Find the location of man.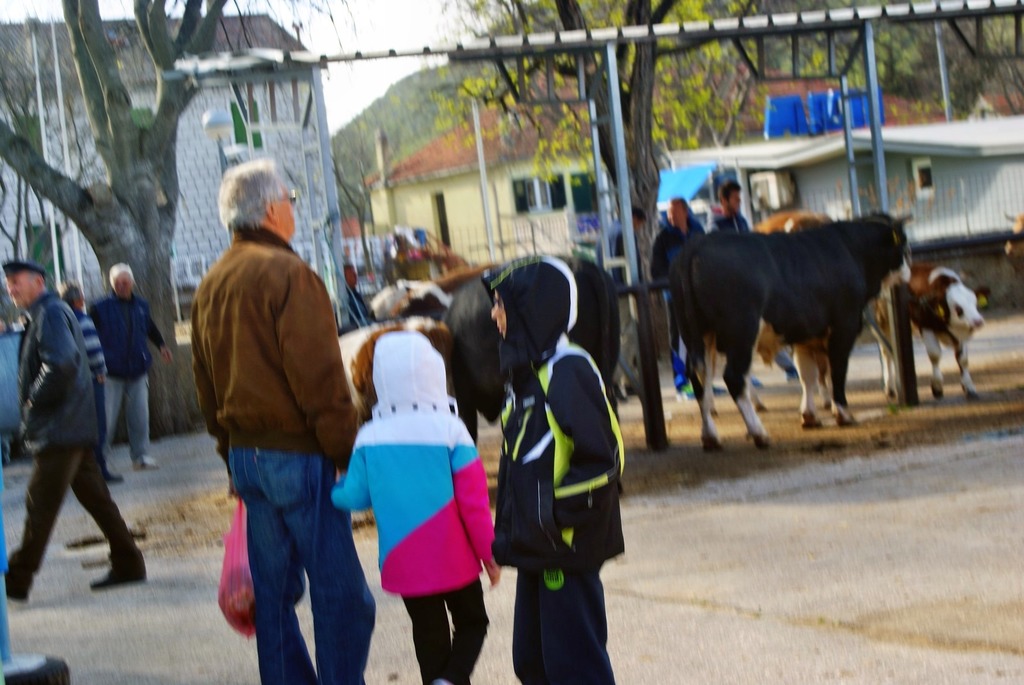
Location: (650,193,707,397).
